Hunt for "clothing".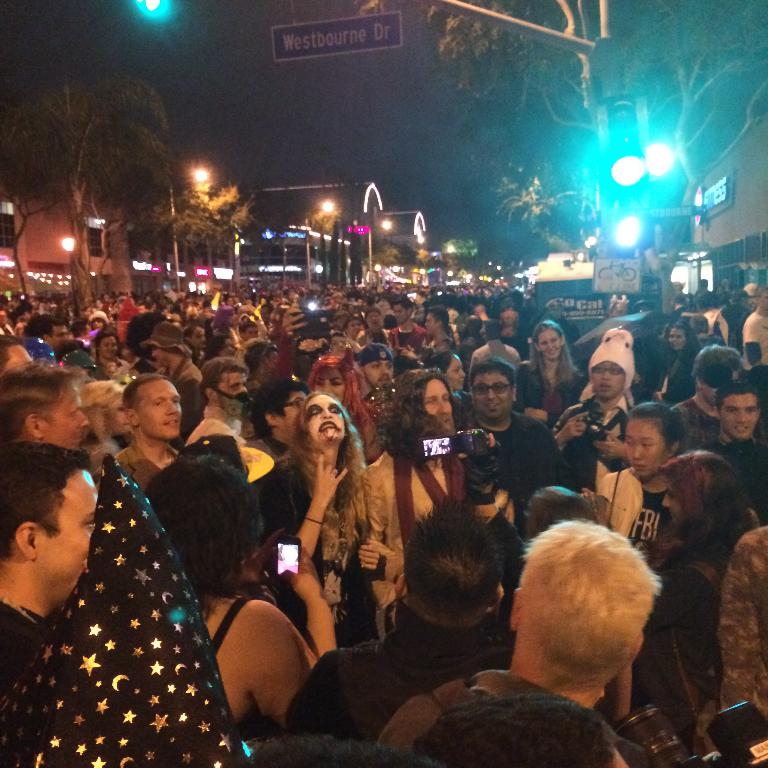
Hunted down at select_region(388, 321, 427, 352).
